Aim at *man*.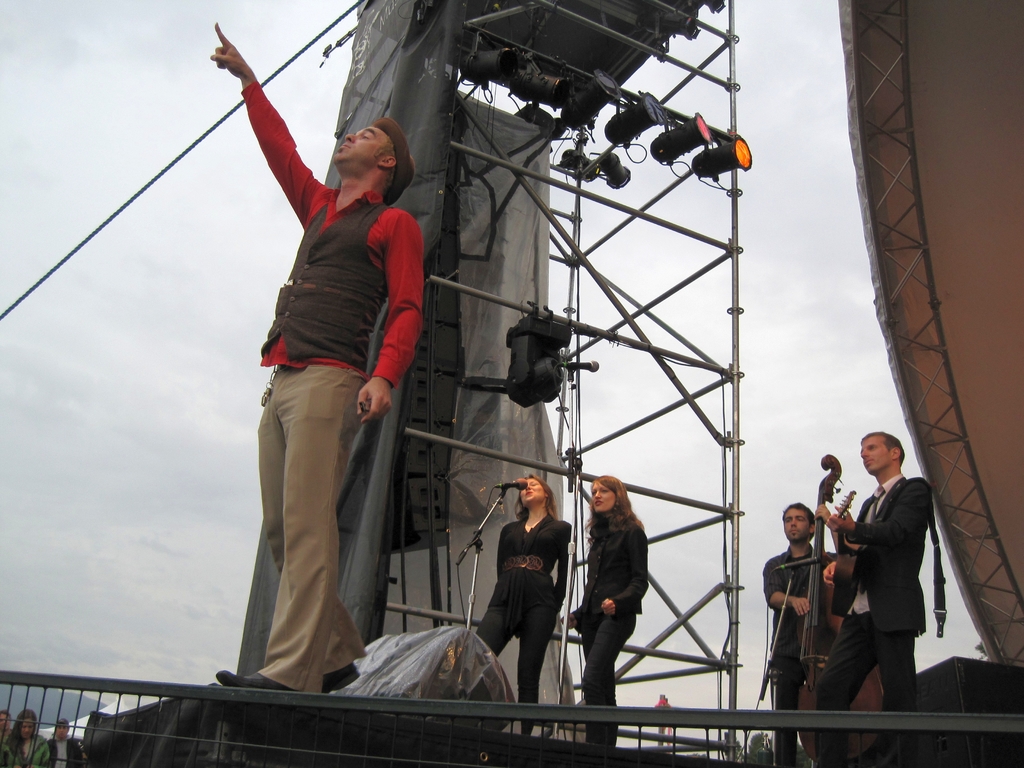
Aimed at 839/427/945/728.
